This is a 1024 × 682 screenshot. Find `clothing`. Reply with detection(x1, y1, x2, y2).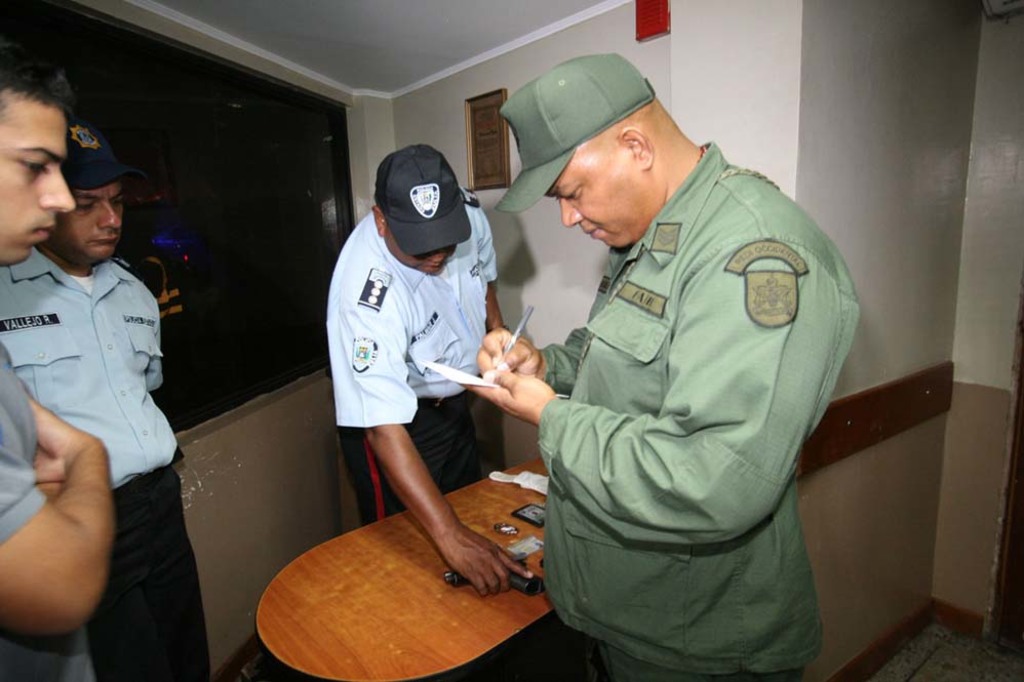
detection(0, 239, 210, 681).
